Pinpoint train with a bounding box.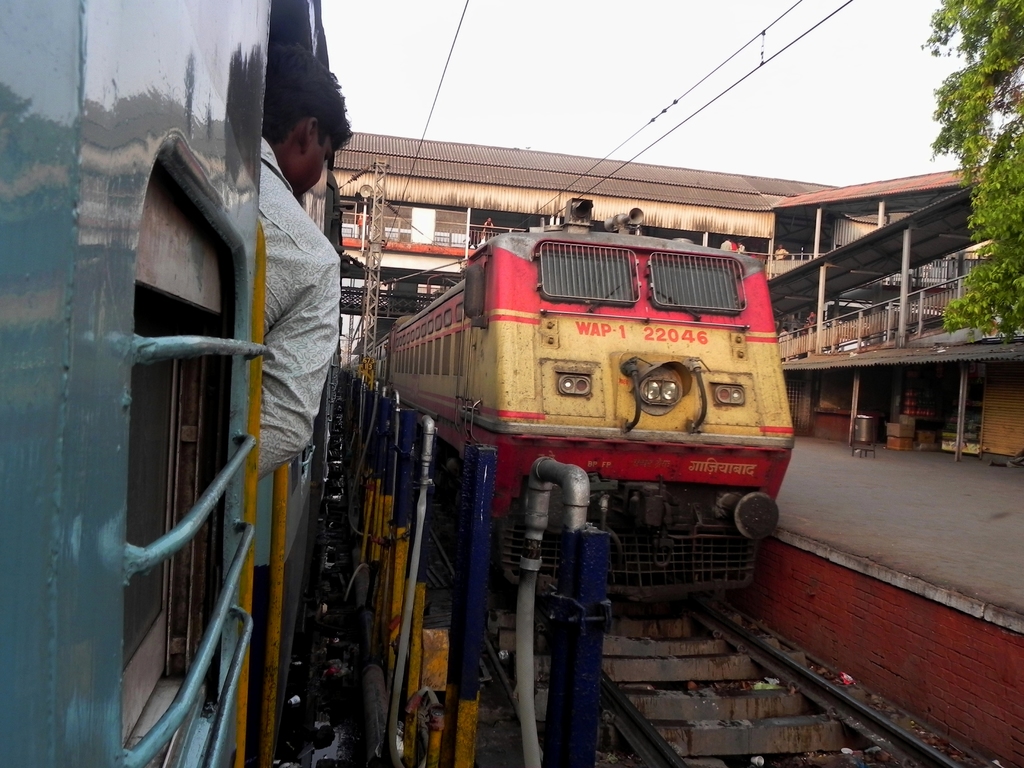
crop(344, 198, 797, 605).
